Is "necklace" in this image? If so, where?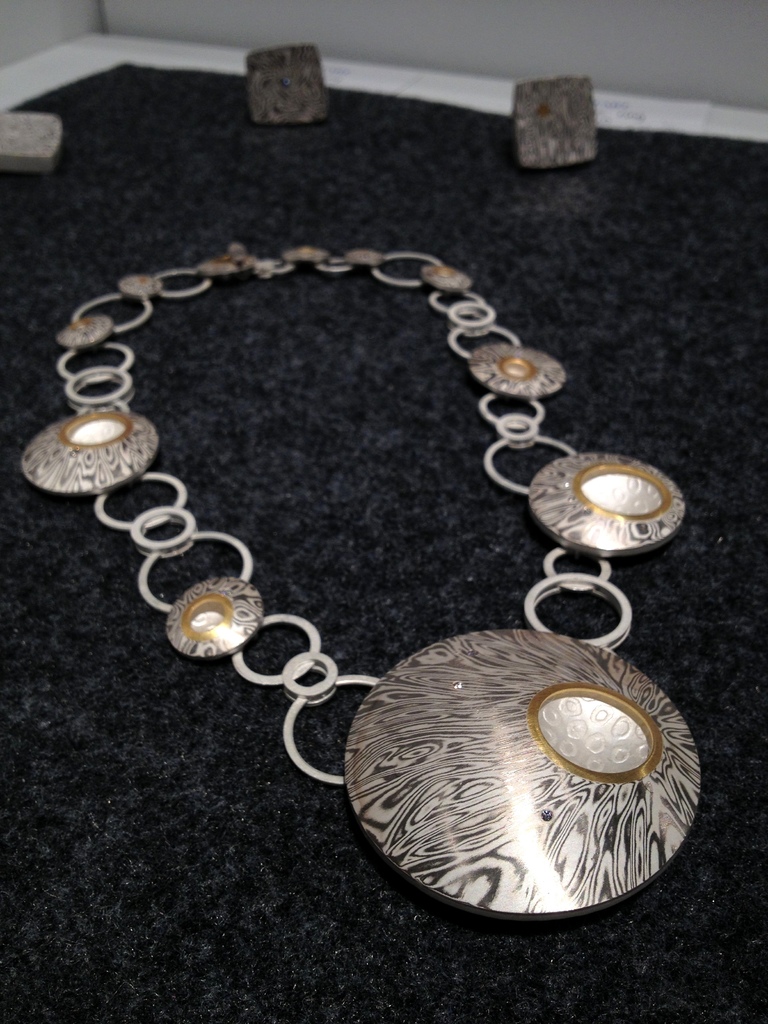
Yes, at Rect(45, 40, 695, 941).
